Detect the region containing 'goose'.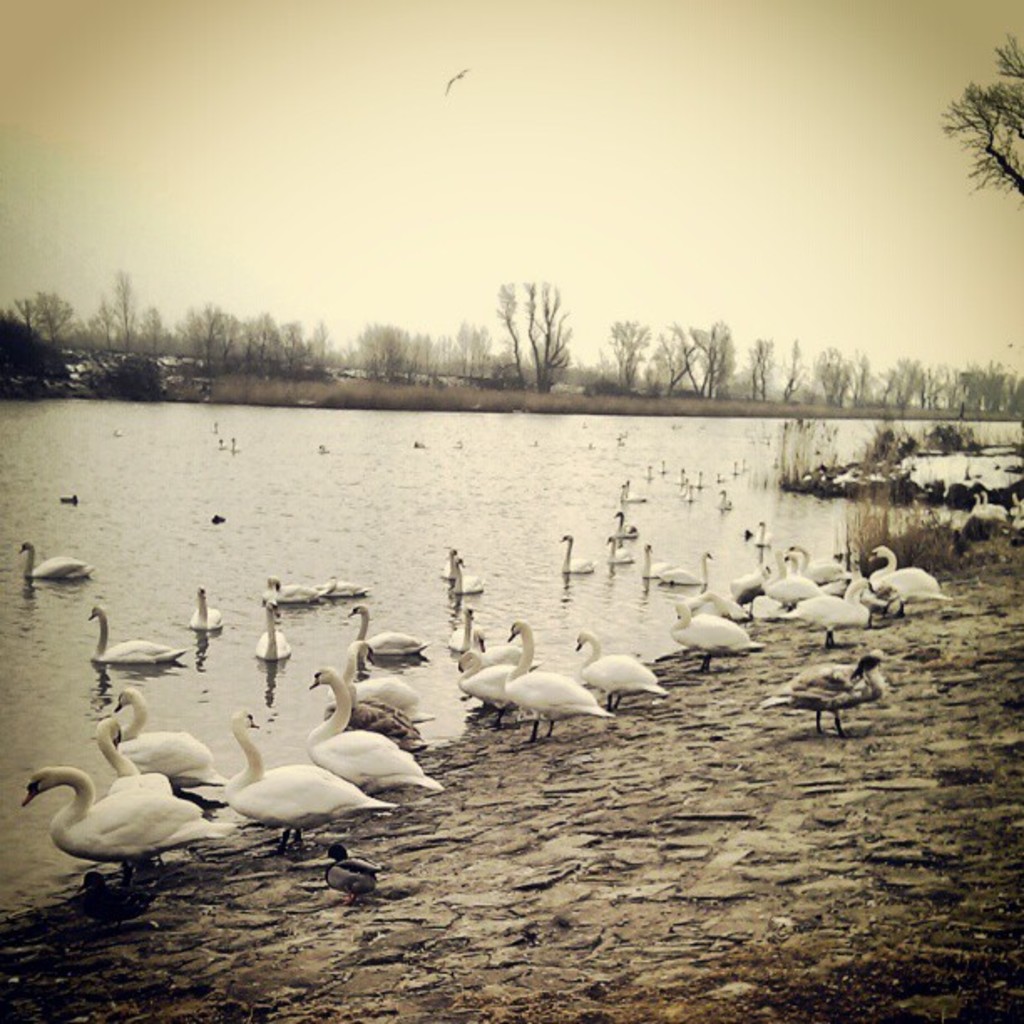
345, 604, 423, 656.
